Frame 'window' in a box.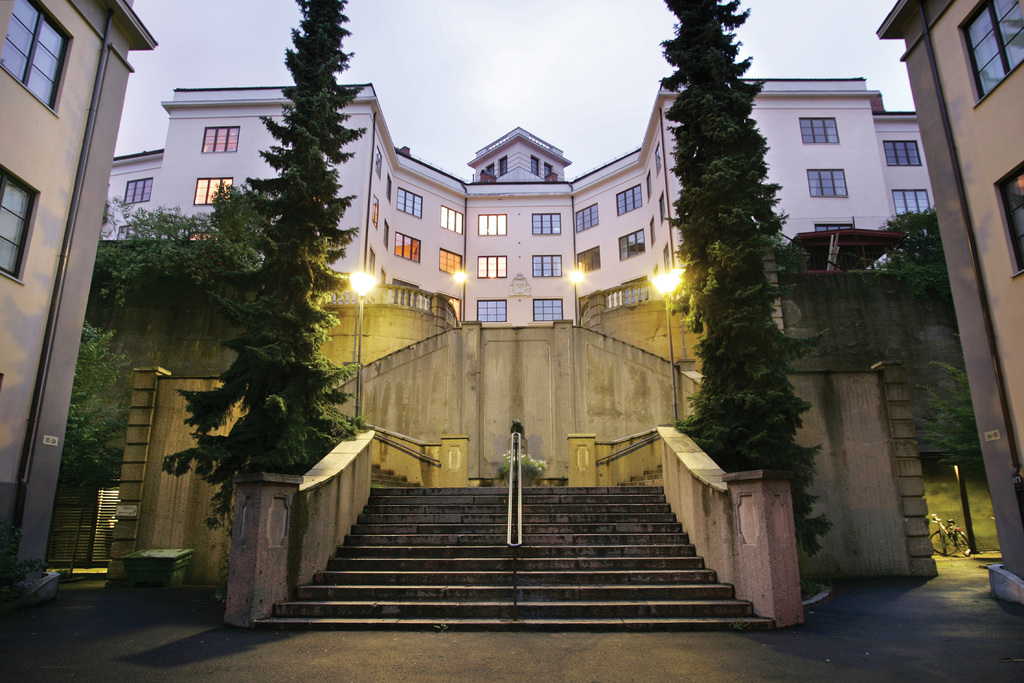
<bbox>618, 273, 646, 306</bbox>.
